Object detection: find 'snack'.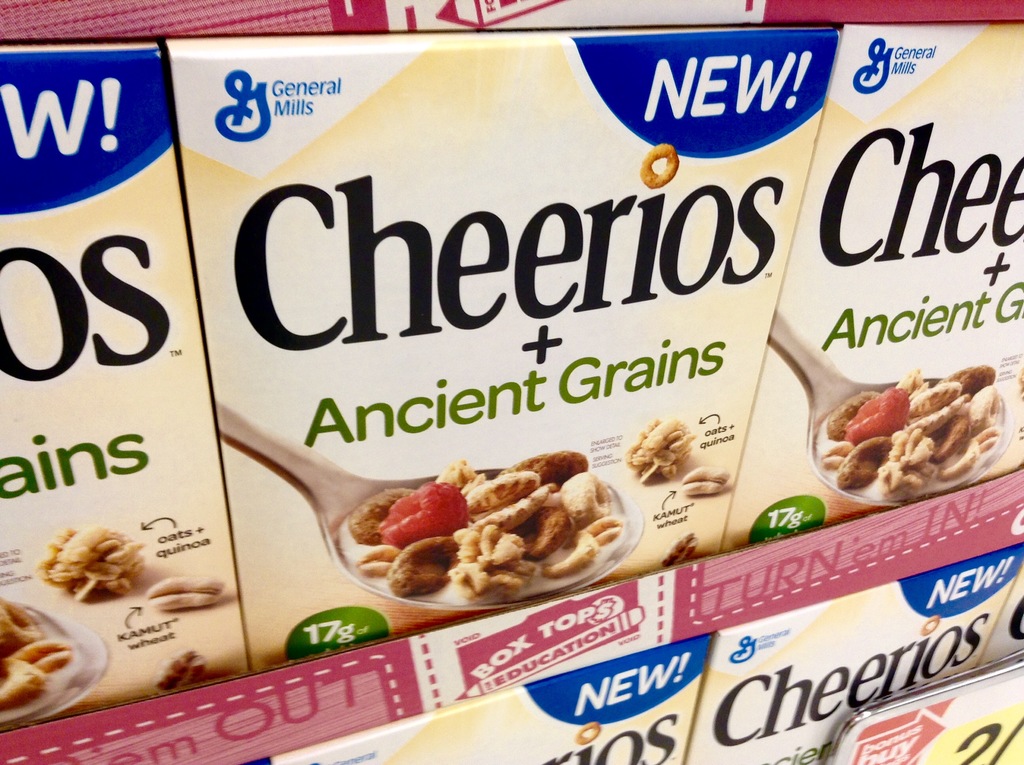
Rect(361, 456, 631, 620).
